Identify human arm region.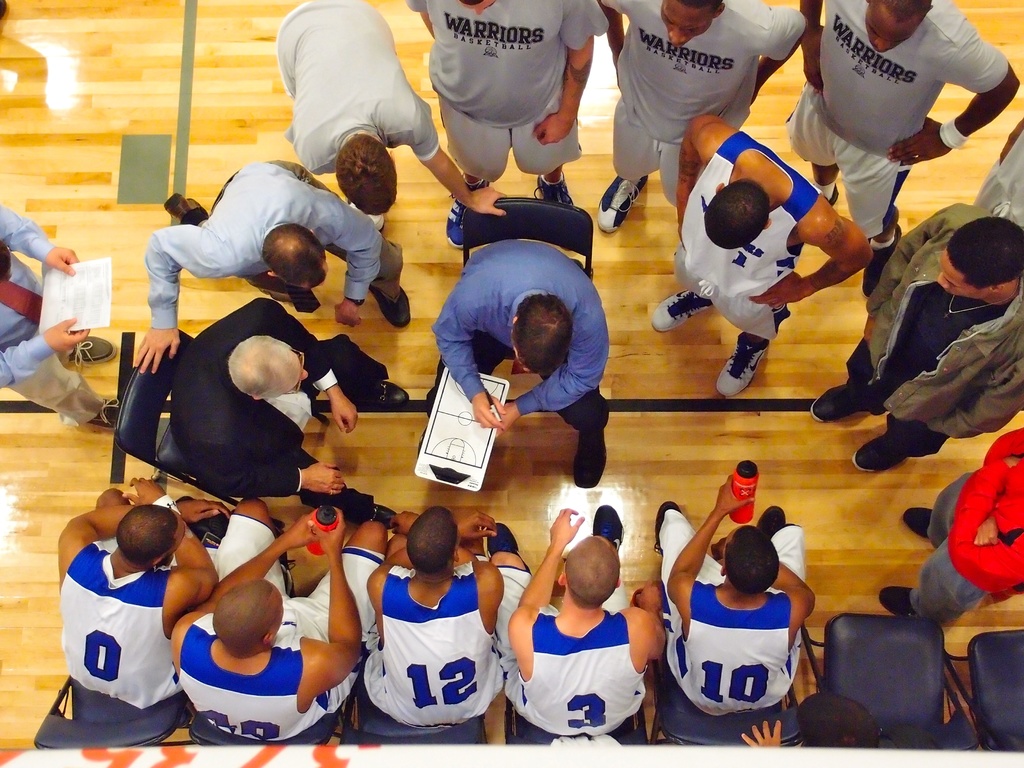
Region: [390,513,501,600].
